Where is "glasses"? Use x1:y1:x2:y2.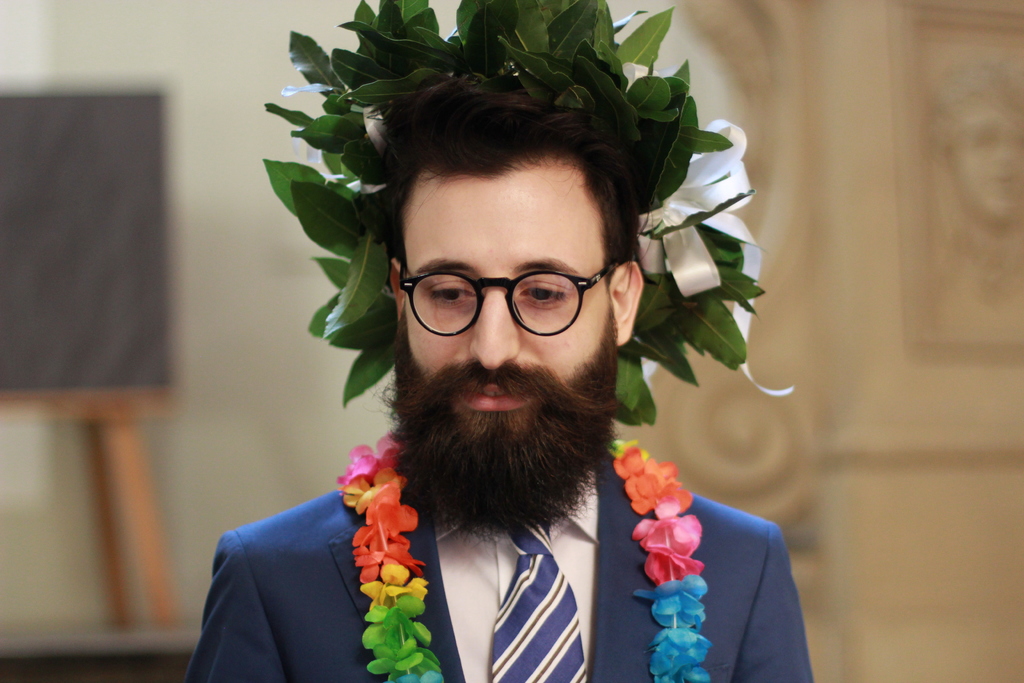
397:258:619:338.
